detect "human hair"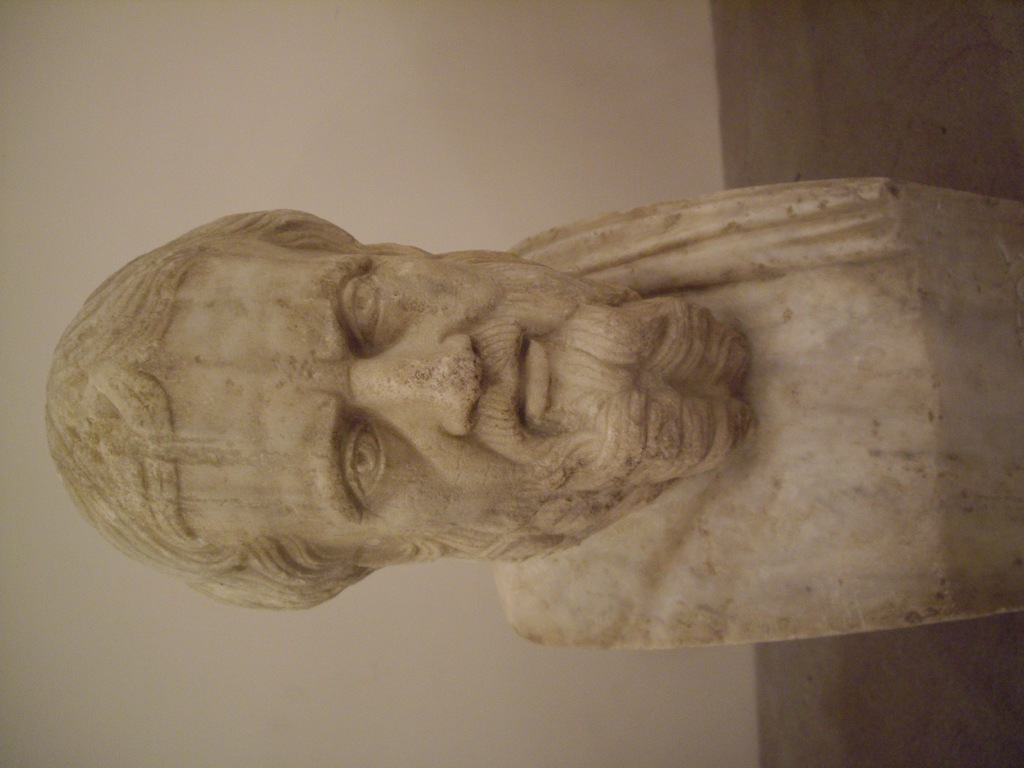
BBox(45, 209, 358, 614)
